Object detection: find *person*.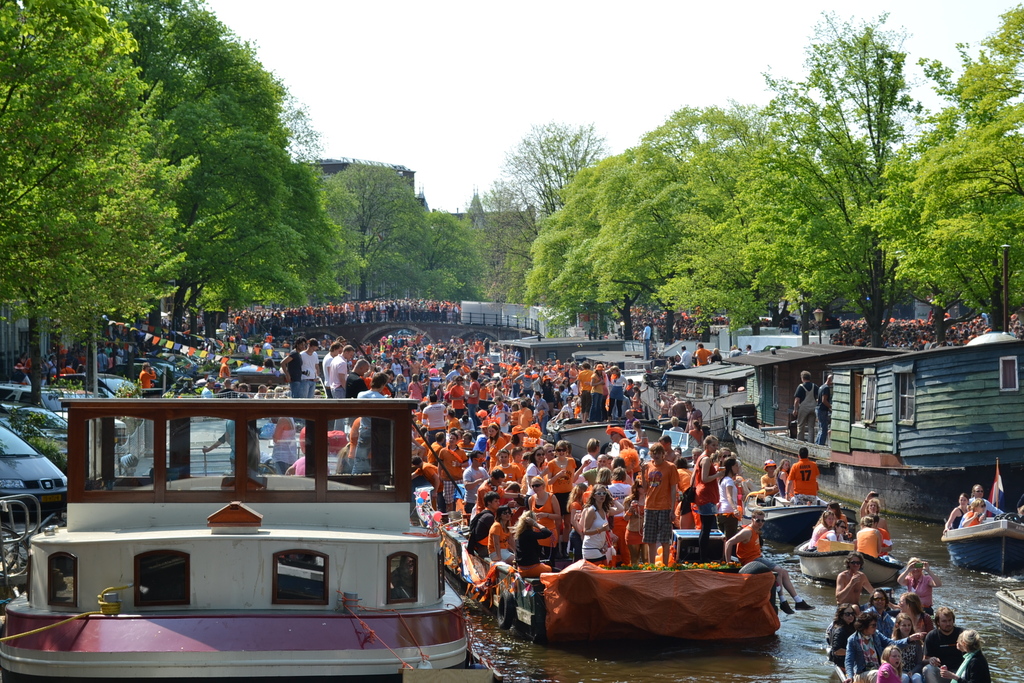
<bbox>854, 516, 884, 562</bbox>.
